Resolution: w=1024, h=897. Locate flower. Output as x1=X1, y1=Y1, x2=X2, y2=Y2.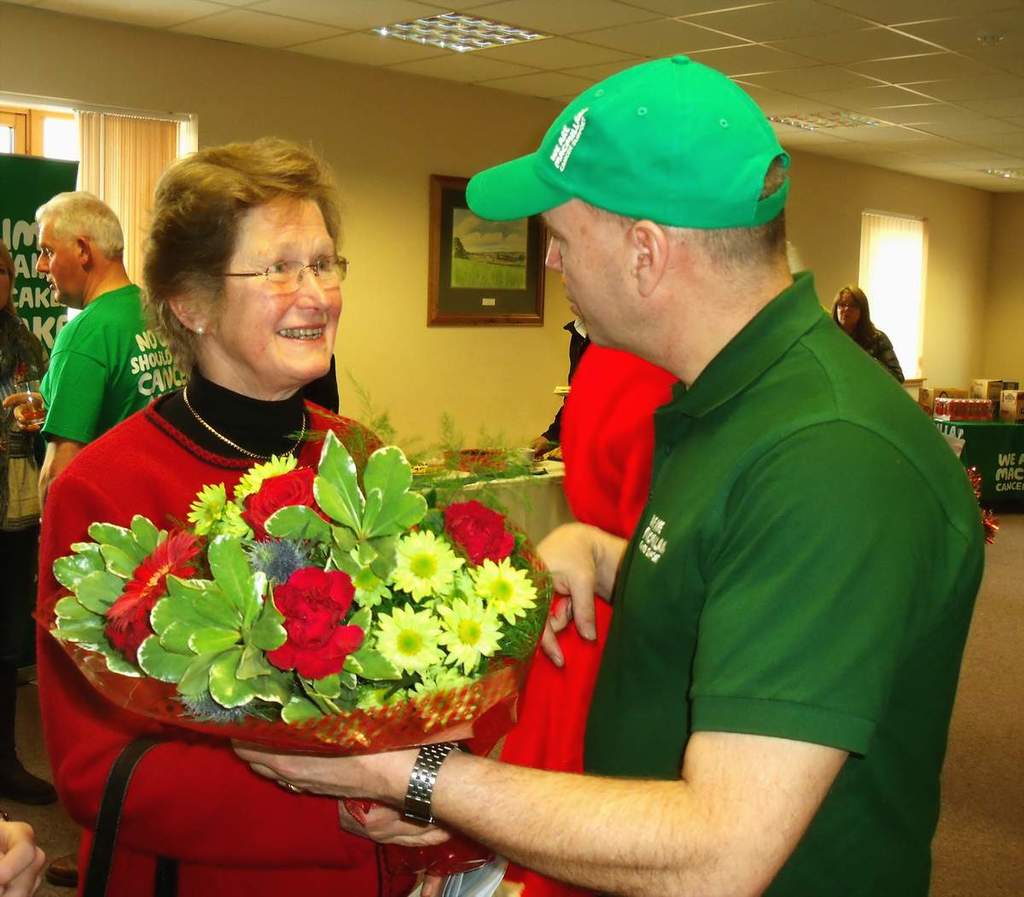
x1=185, y1=481, x2=253, y2=541.
